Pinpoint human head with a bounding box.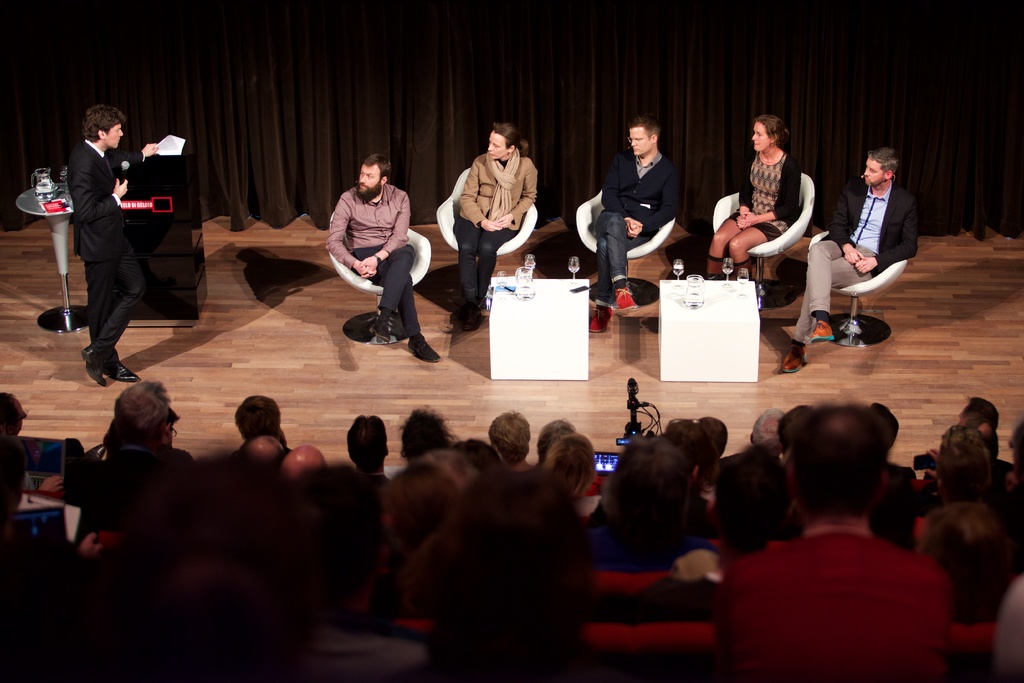
481:126:515:162.
